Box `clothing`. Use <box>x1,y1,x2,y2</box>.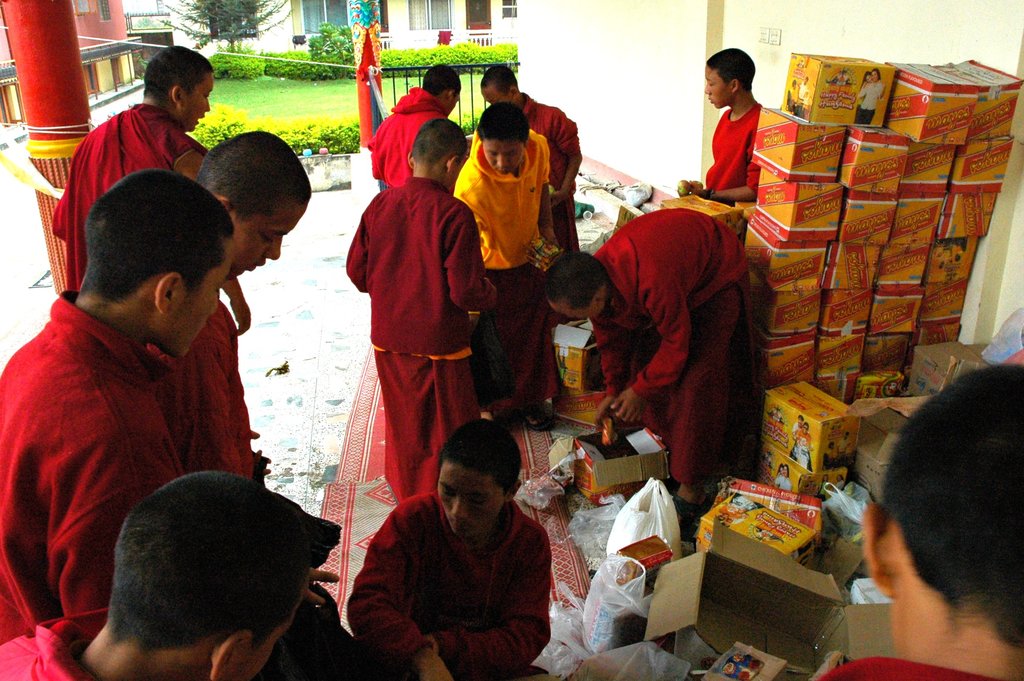
<box>823,443,832,464</box>.
